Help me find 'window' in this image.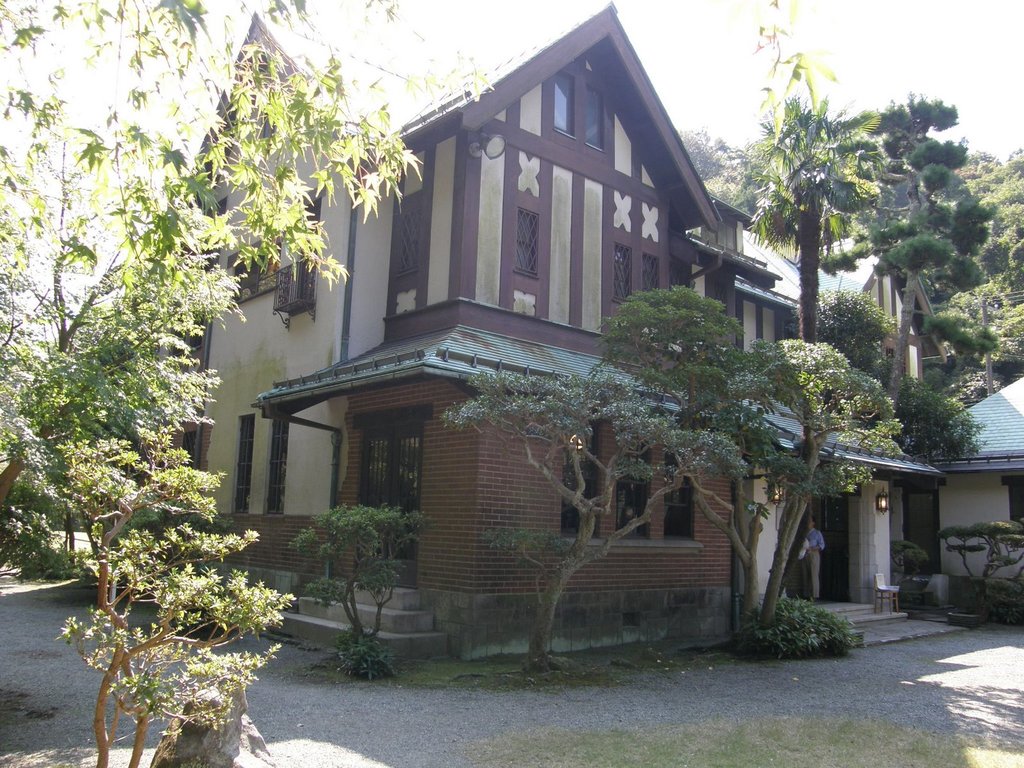
Found it: detection(619, 440, 646, 543).
